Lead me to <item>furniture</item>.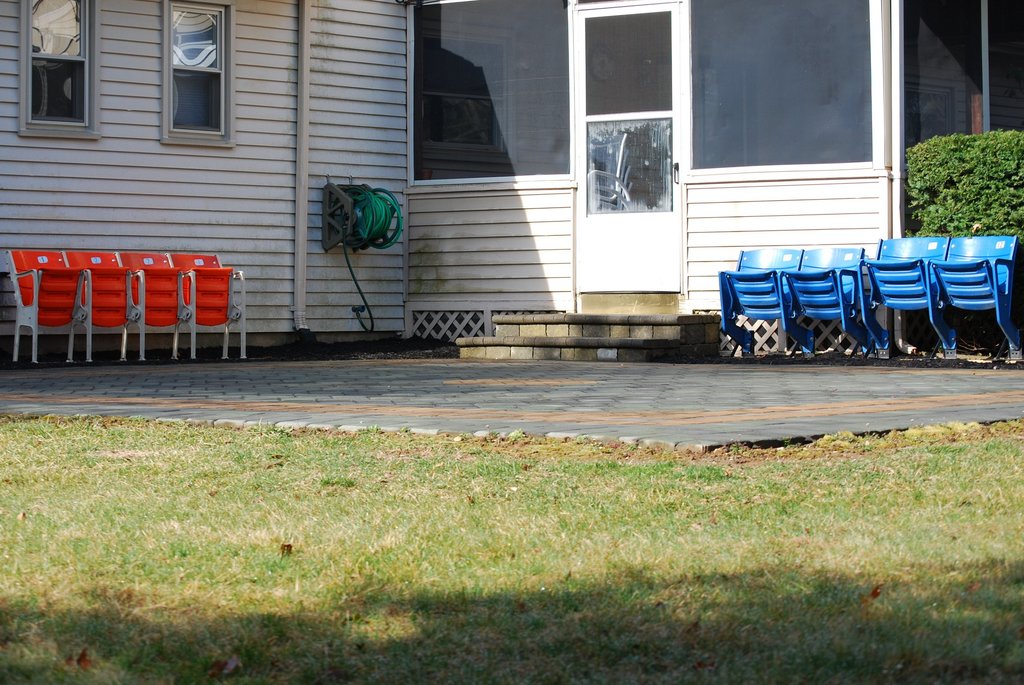
Lead to BBox(927, 239, 1021, 358).
